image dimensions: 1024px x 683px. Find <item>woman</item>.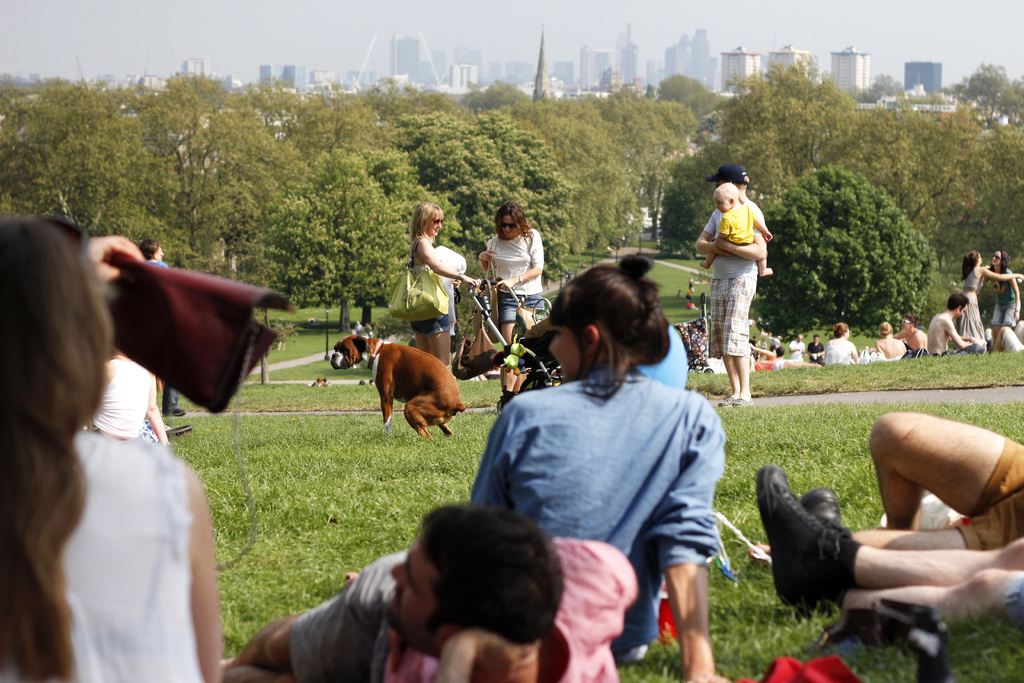
box(978, 249, 1017, 332).
